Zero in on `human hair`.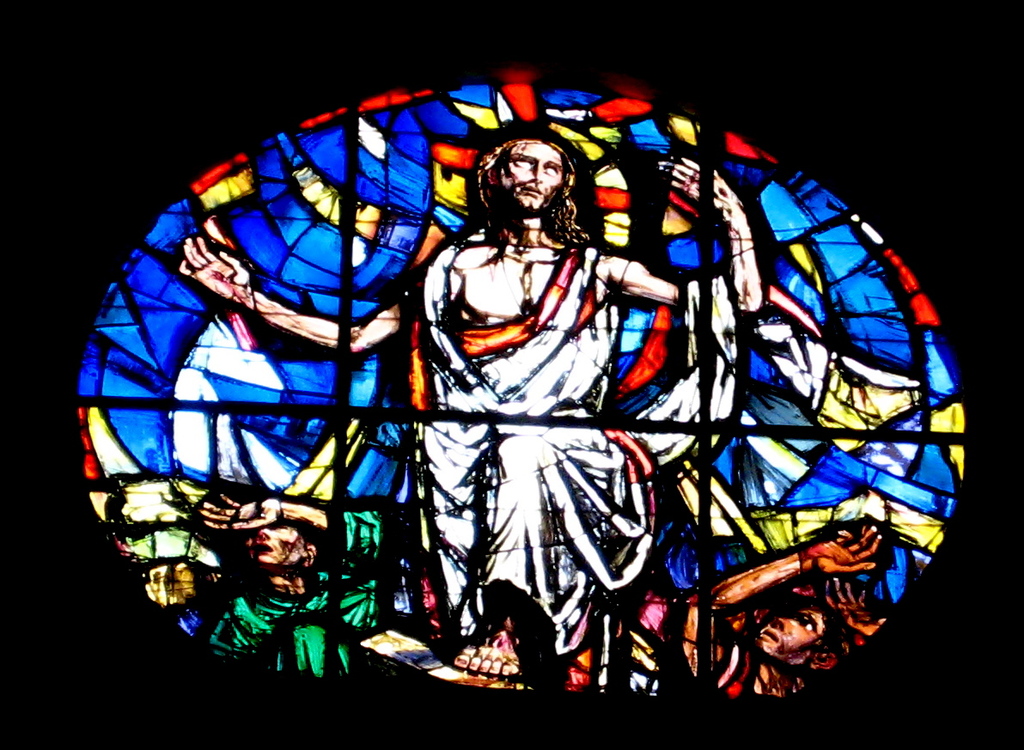
Zeroed in: [457, 137, 596, 264].
